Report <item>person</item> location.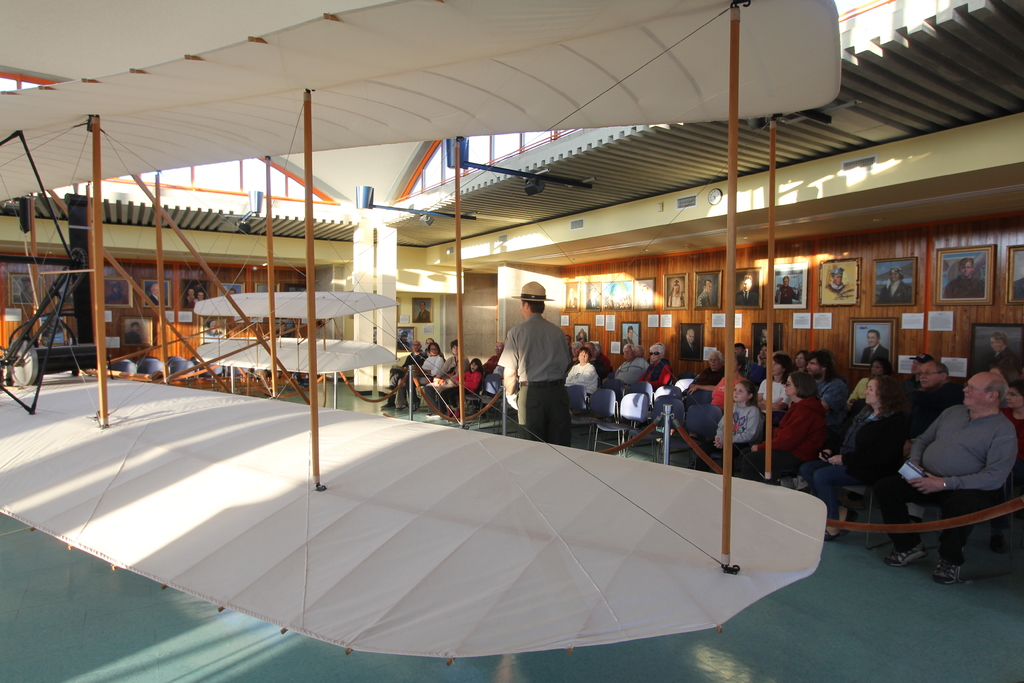
Report: region(860, 330, 888, 369).
